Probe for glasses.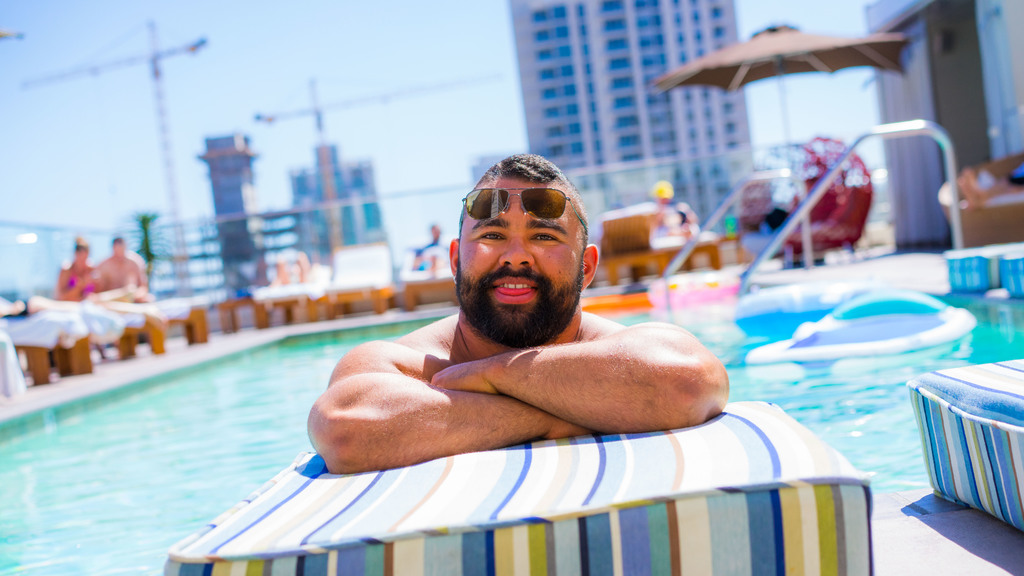
Probe result: <region>463, 188, 586, 233</region>.
